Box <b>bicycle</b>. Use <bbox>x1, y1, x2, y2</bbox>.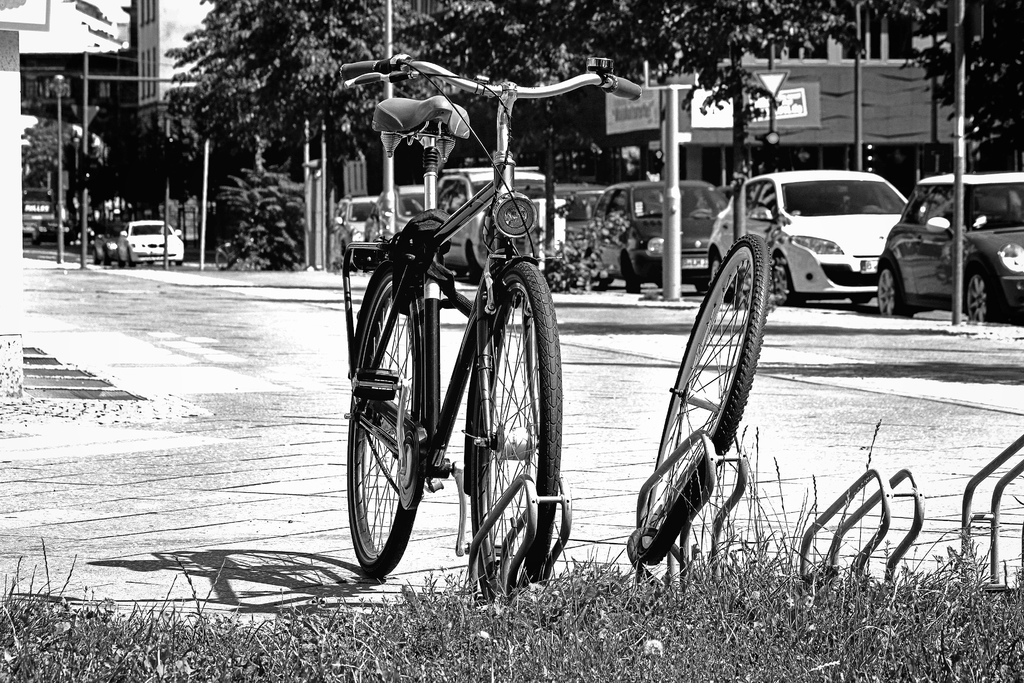
<bbox>624, 238, 778, 607</bbox>.
